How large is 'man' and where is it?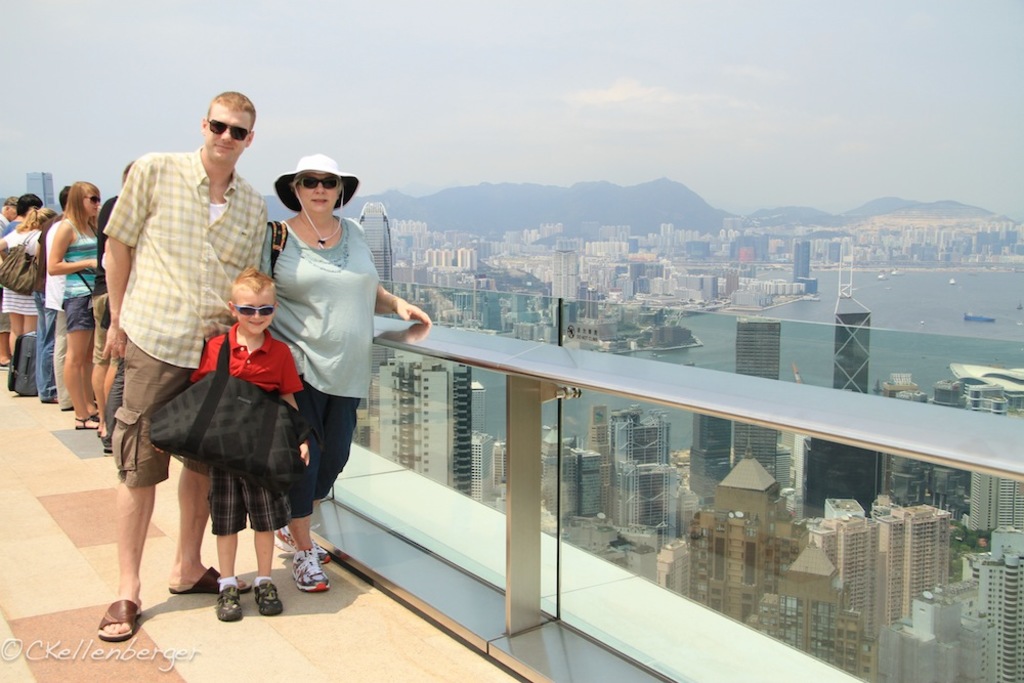
Bounding box: {"left": 0, "top": 195, "right": 17, "bottom": 366}.
